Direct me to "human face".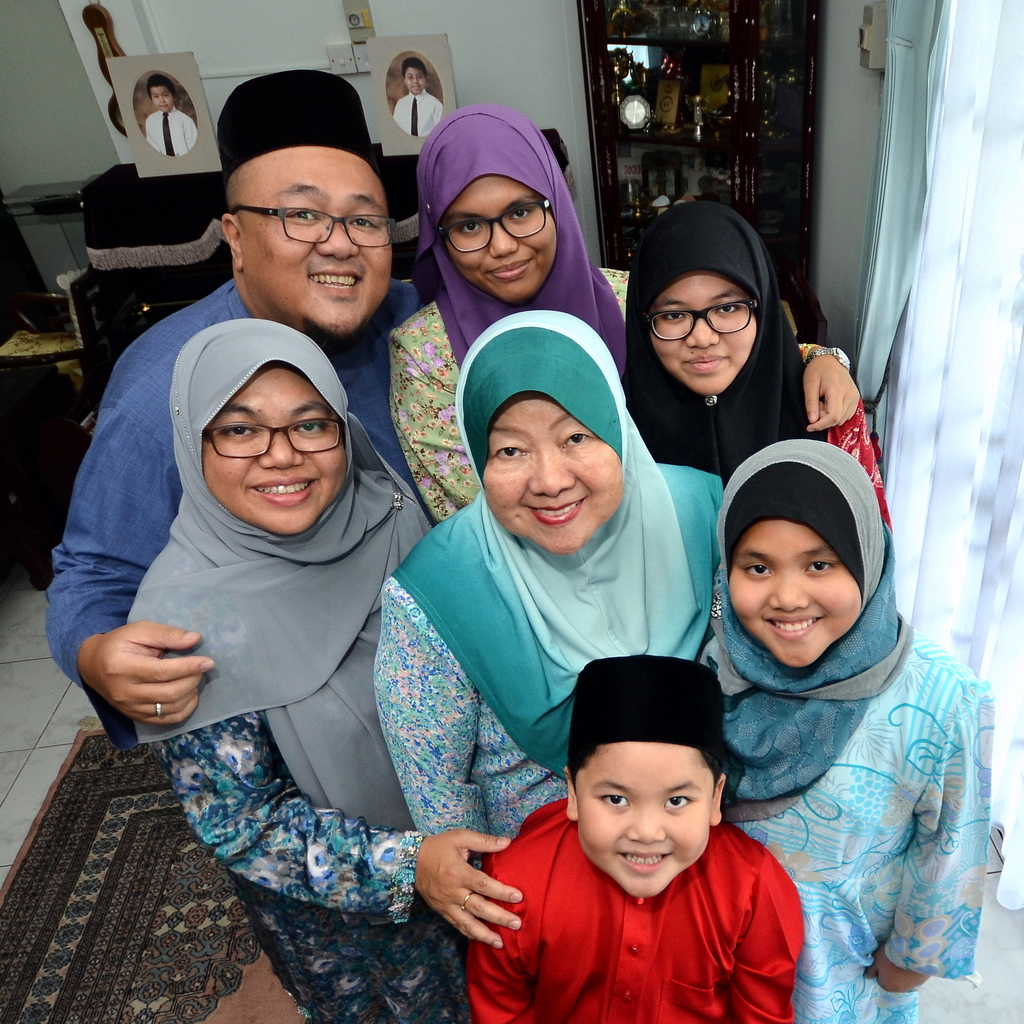
Direction: locate(150, 87, 175, 111).
